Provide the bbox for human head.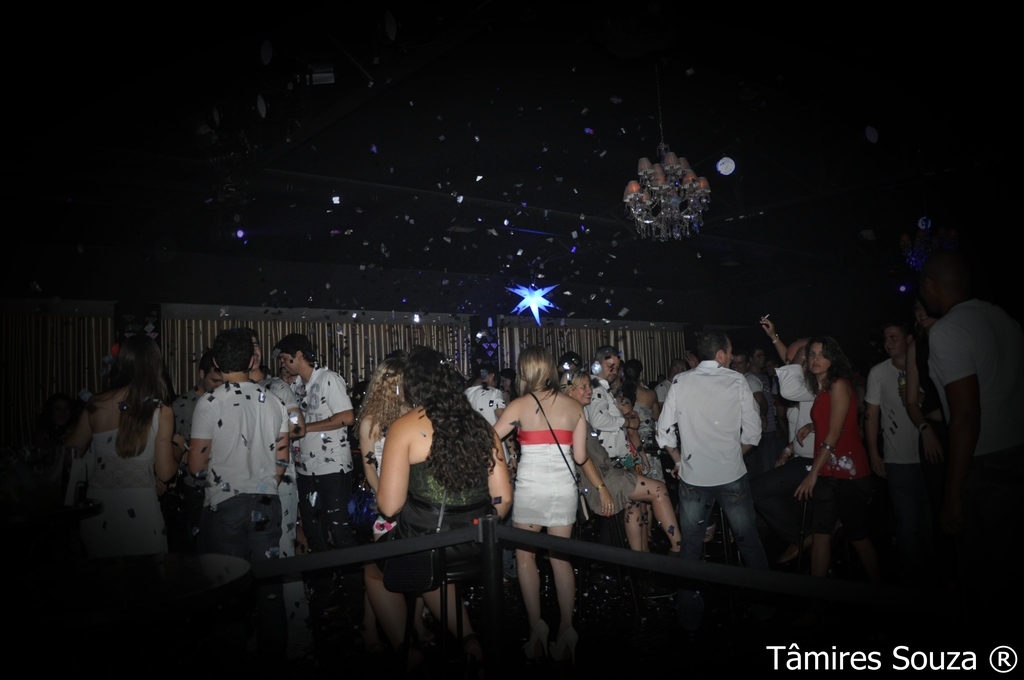
x1=671, y1=359, x2=686, y2=379.
